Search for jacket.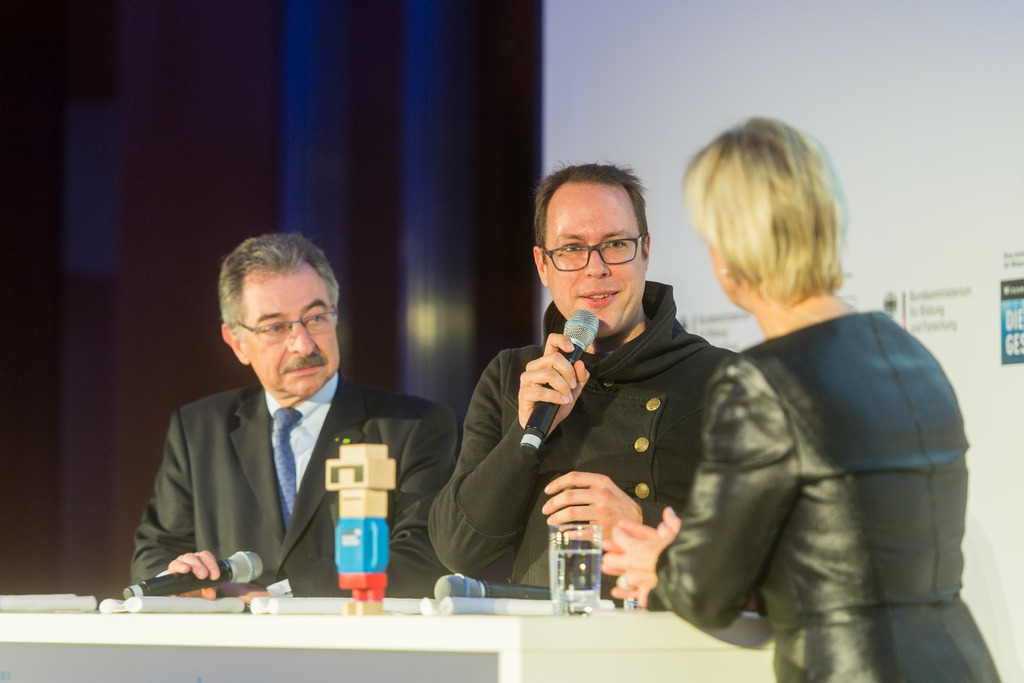
Found at bbox=(641, 214, 981, 664).
